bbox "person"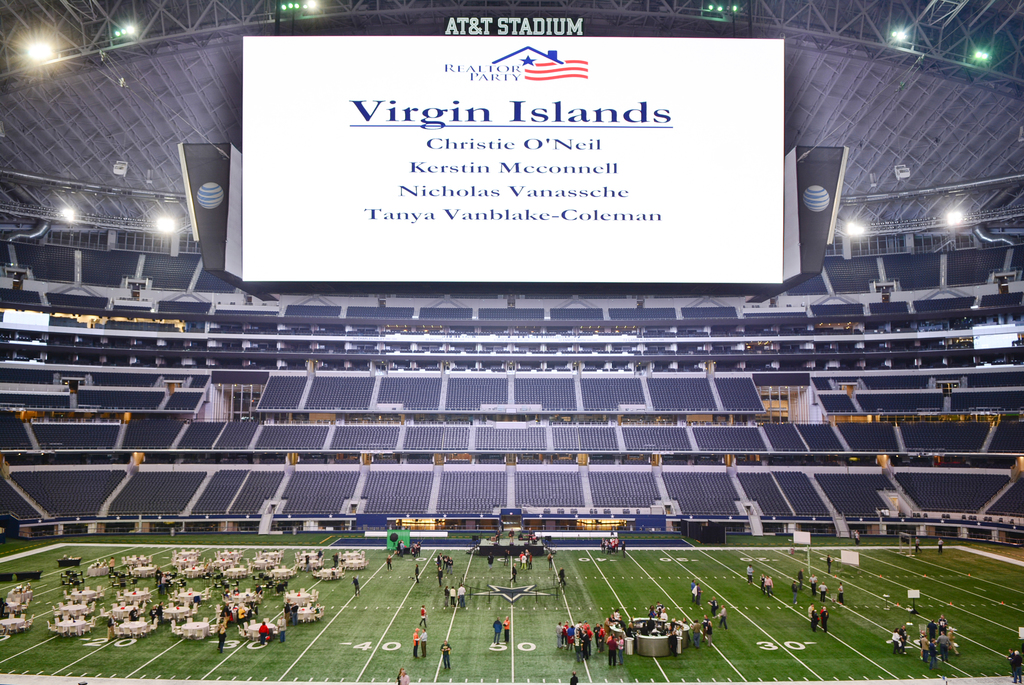
bbox(853, 532, 860, 546)
